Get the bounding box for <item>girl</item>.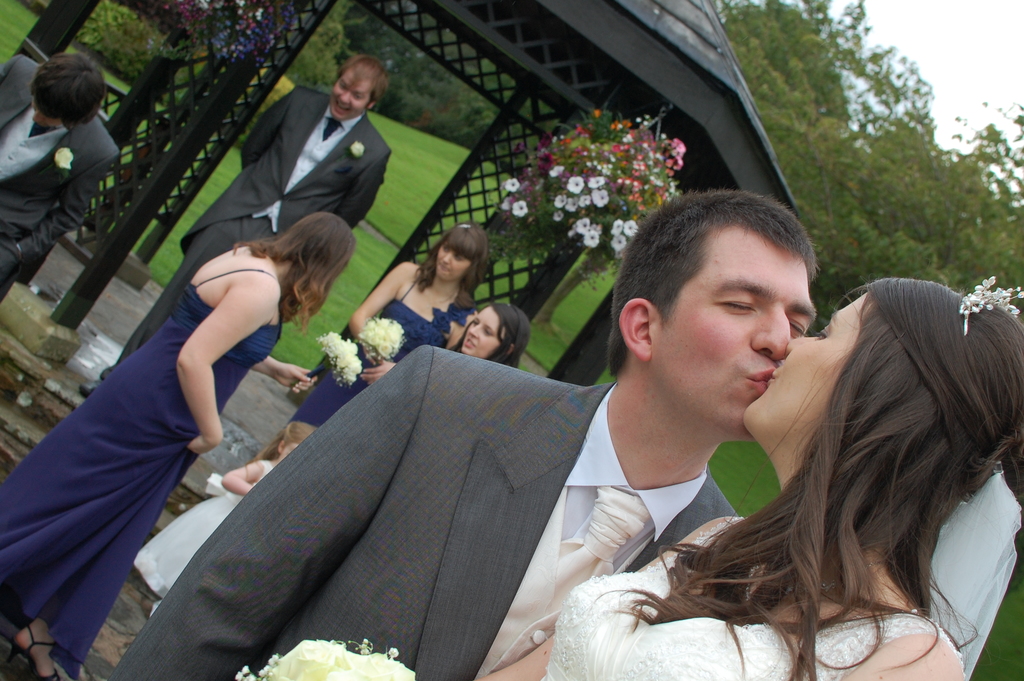
<region>0, 213, 359, 679</region>.
